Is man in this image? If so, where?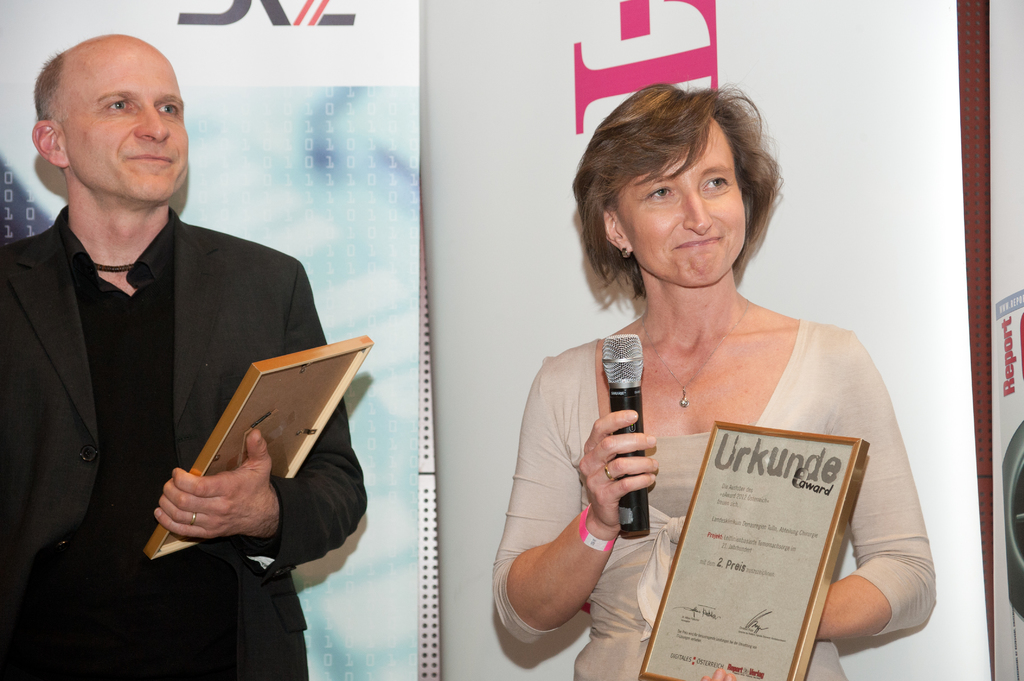
Yes, at bbox=[1, 31, 310, 611].
